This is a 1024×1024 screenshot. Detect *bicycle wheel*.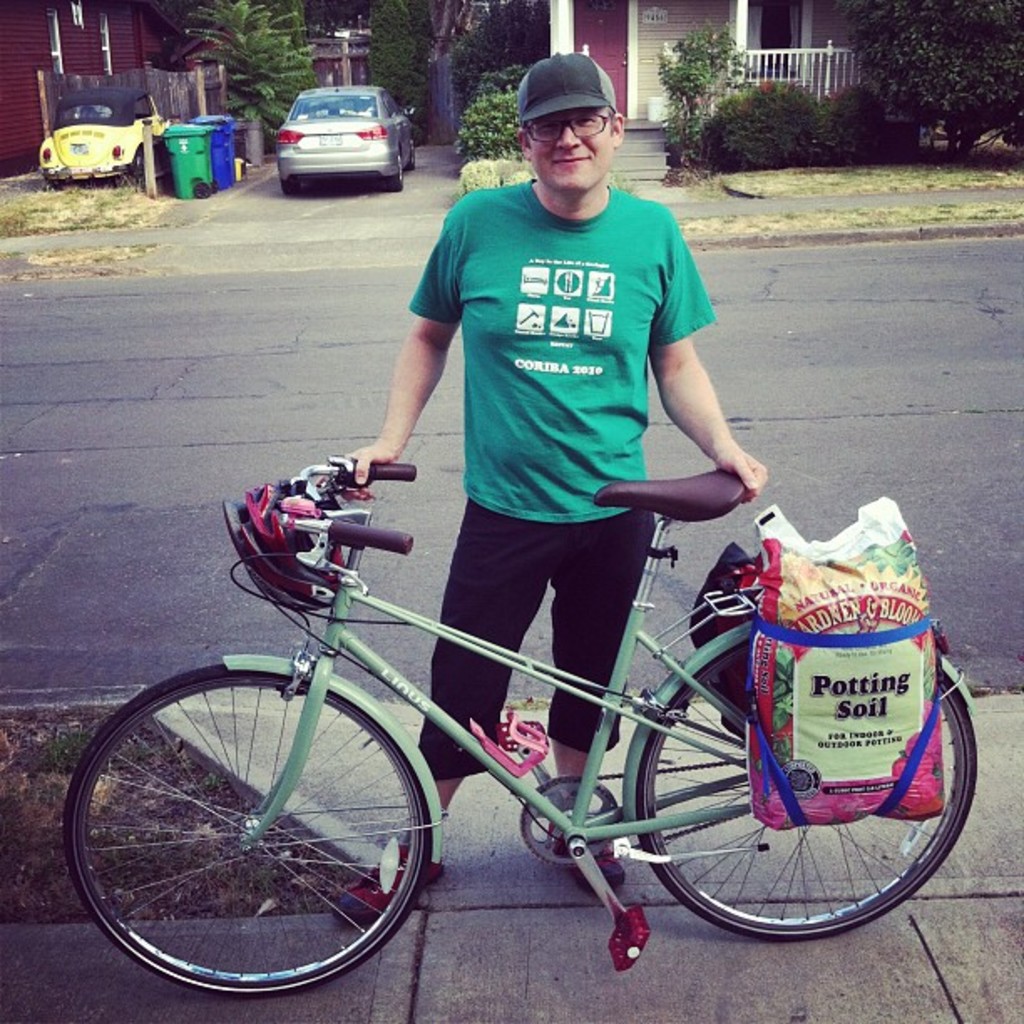
<box>634,639,982,945</box>.
